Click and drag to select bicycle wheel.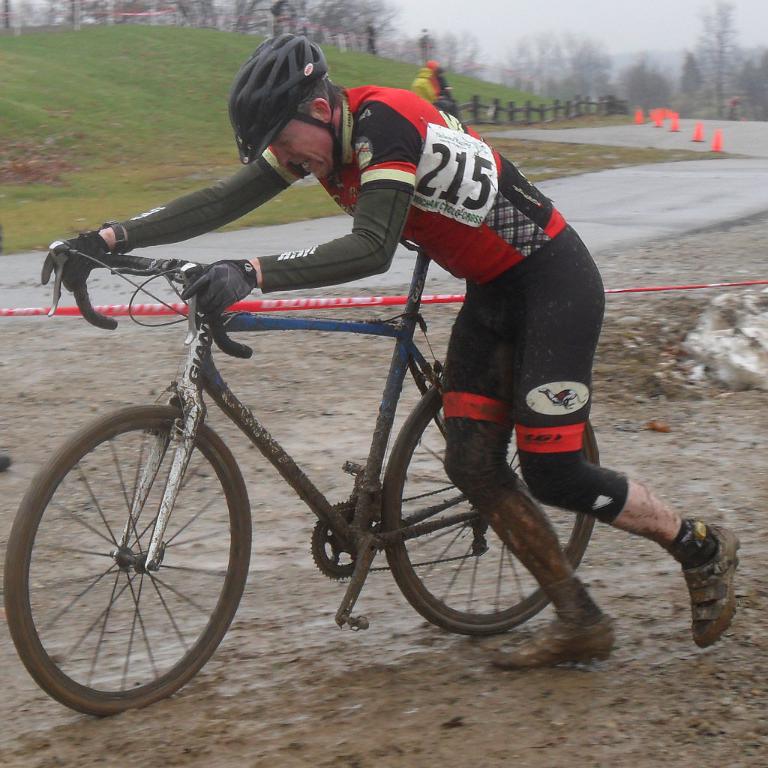
Selection: bbox=[380, 368, 603, 632].
